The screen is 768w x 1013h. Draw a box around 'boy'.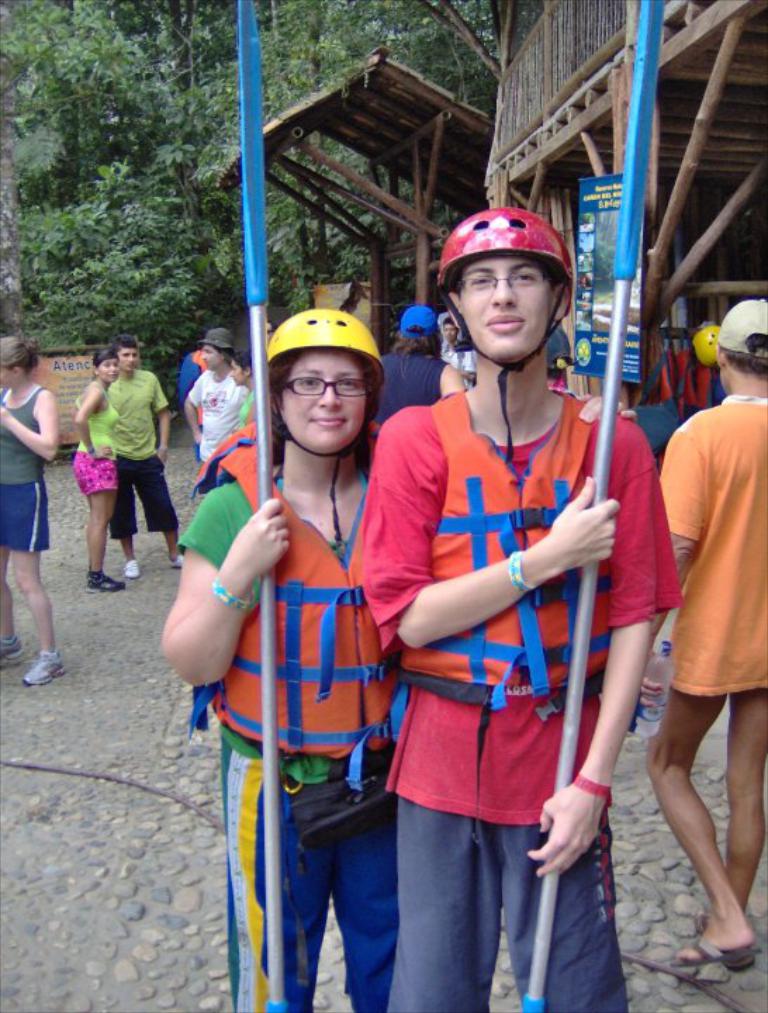
653, 293, 767, 968.
